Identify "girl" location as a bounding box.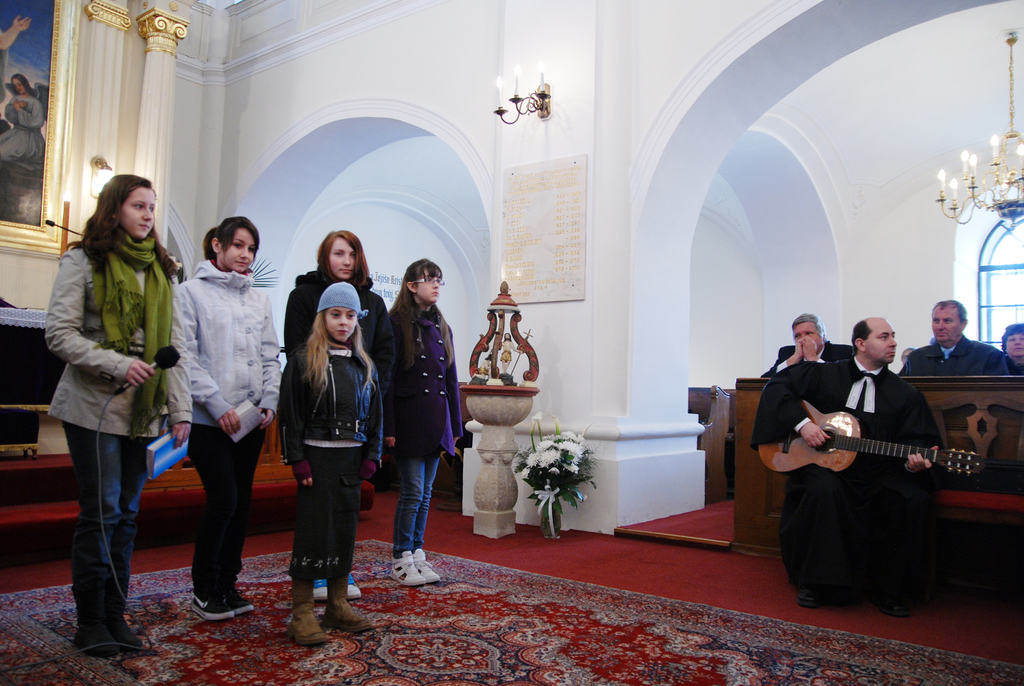
172/214/283/618.
